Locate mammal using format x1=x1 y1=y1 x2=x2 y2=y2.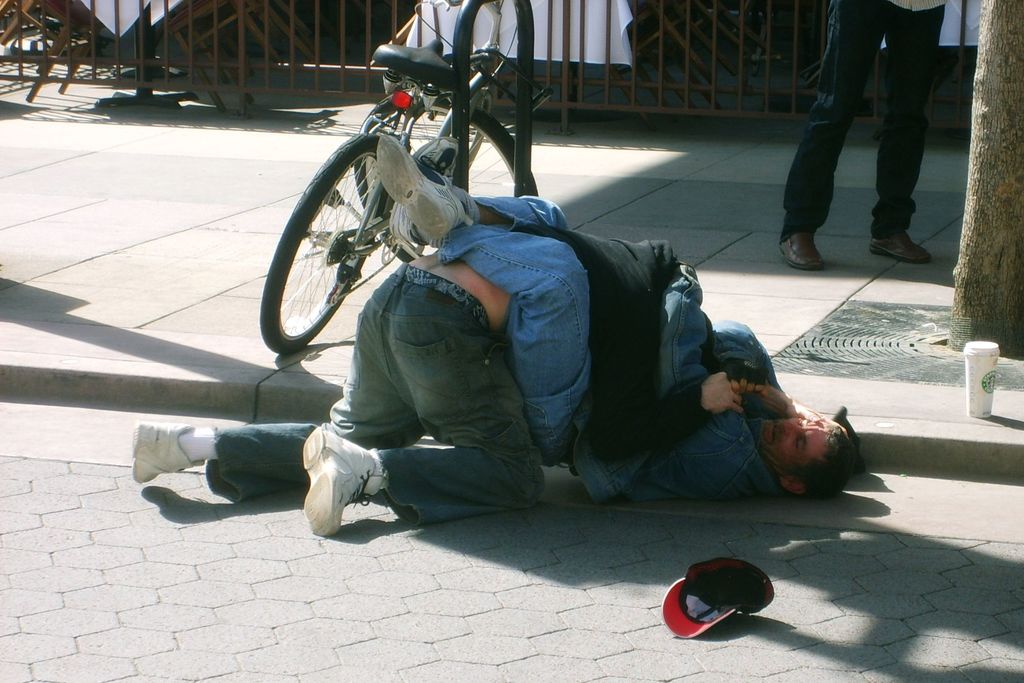
x1=127 y1=222 x2=863 y2=543.
